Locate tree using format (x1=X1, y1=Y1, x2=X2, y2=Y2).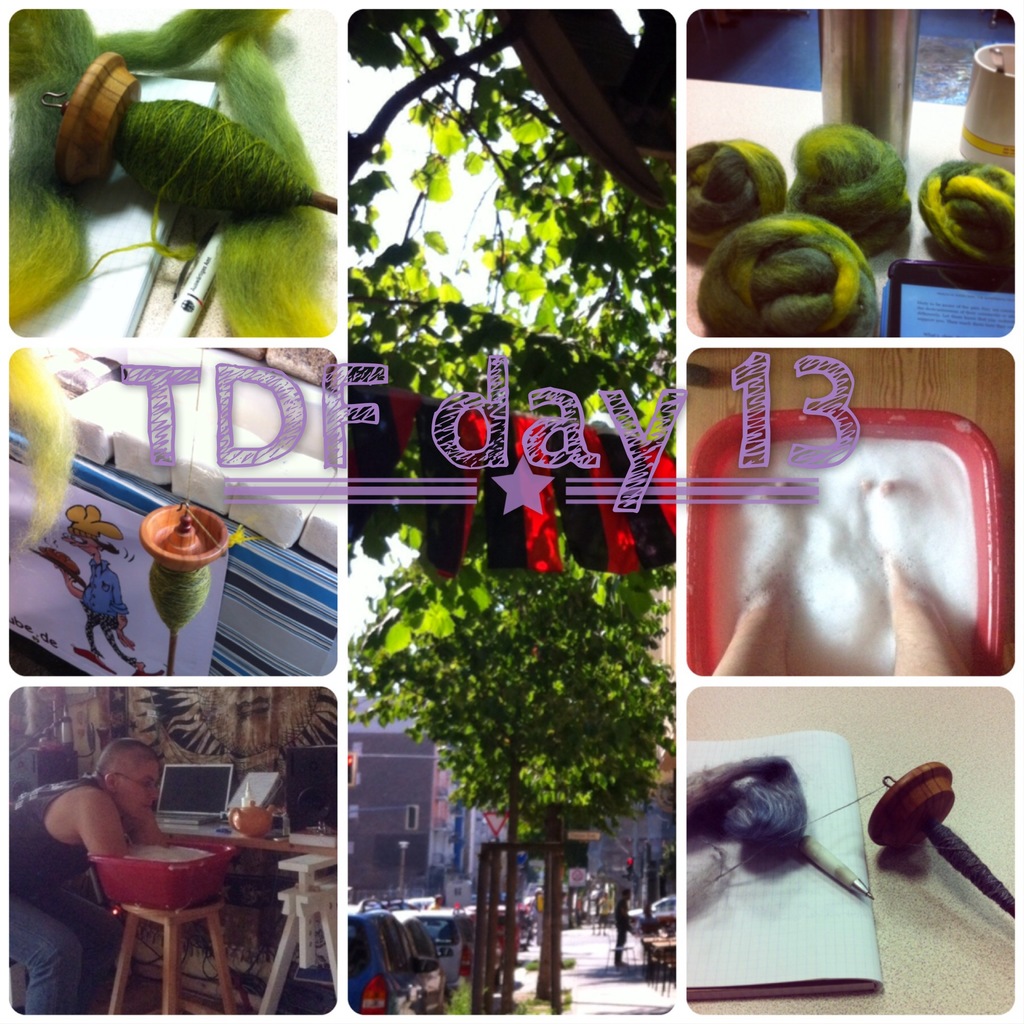
(x1=344, y1=6, x2=674, y2=486).
